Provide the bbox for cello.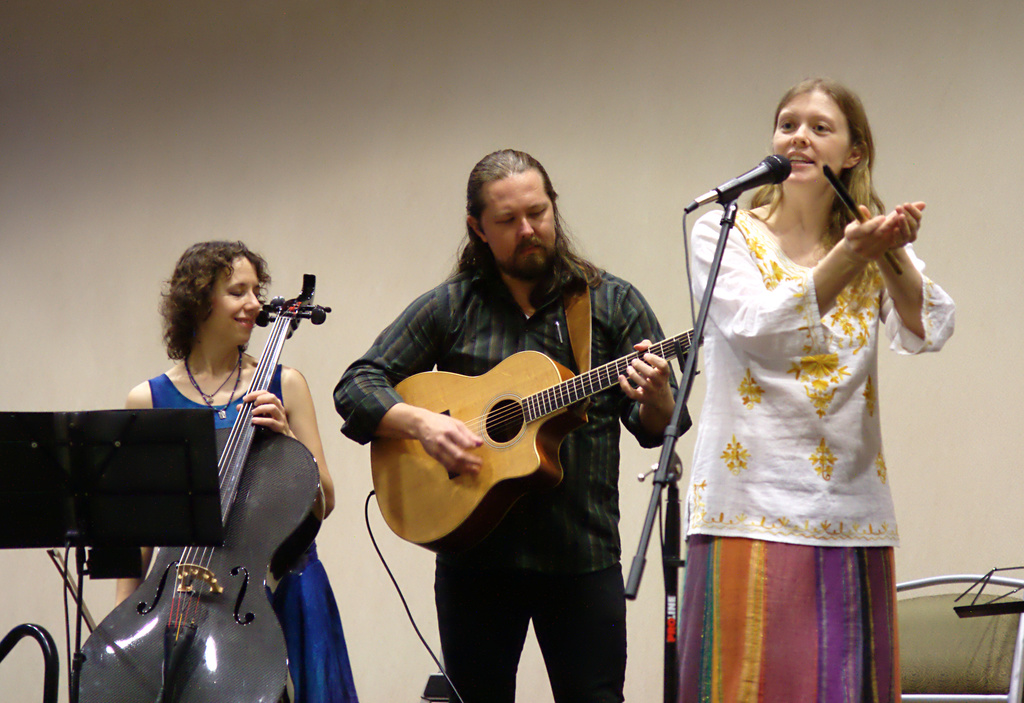
[72, 273, 329, 702].
